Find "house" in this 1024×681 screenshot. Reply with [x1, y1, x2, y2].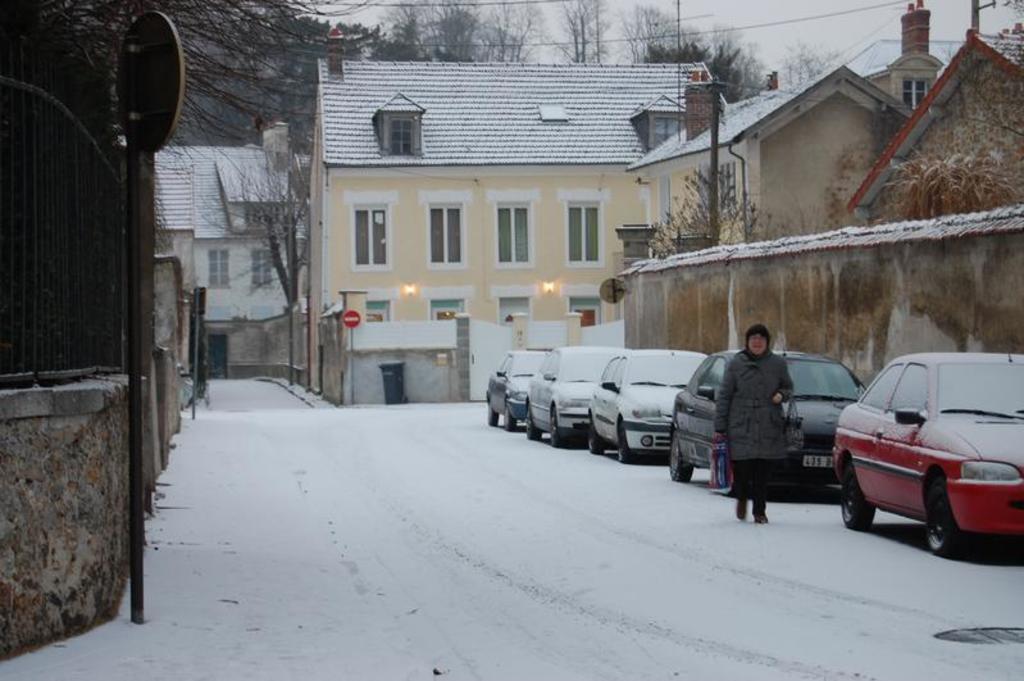
[0, 0, 202, 659].
